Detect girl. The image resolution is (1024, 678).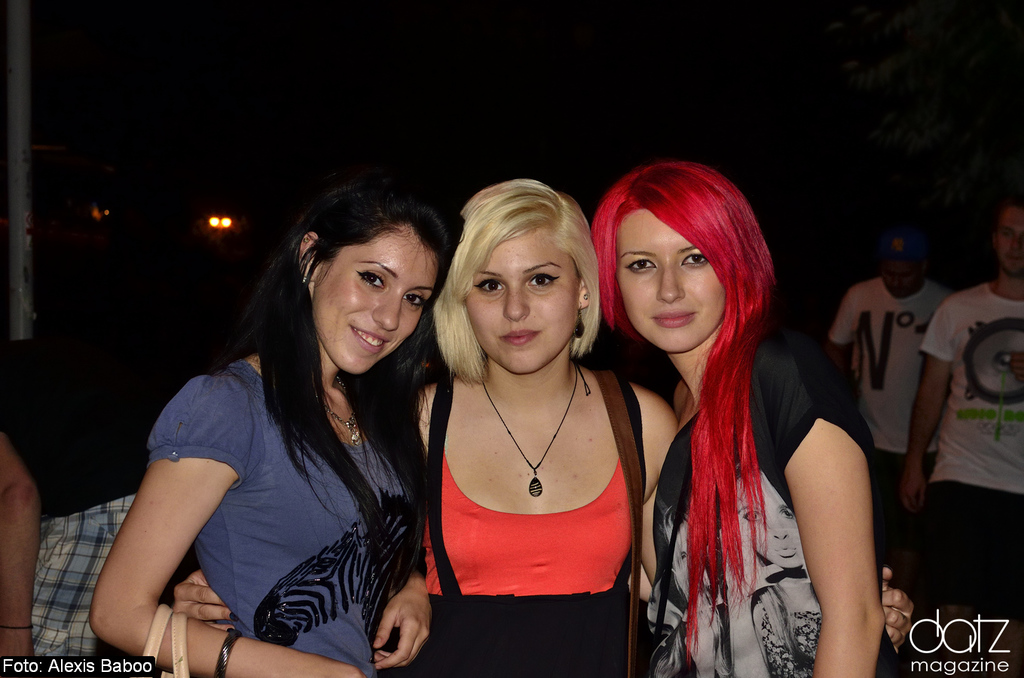
[x1=590, y1=157, x2=909, y2=677].
